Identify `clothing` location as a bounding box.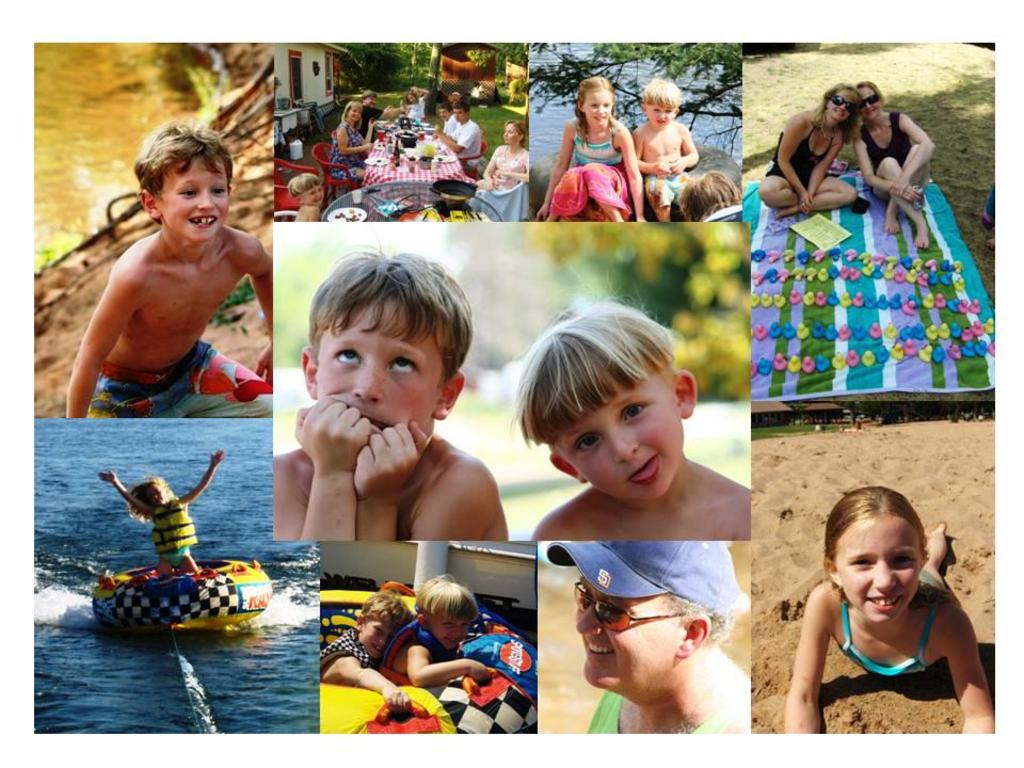
{"left": 837, "top": 570, "right": 941, "bottom": 676}.
